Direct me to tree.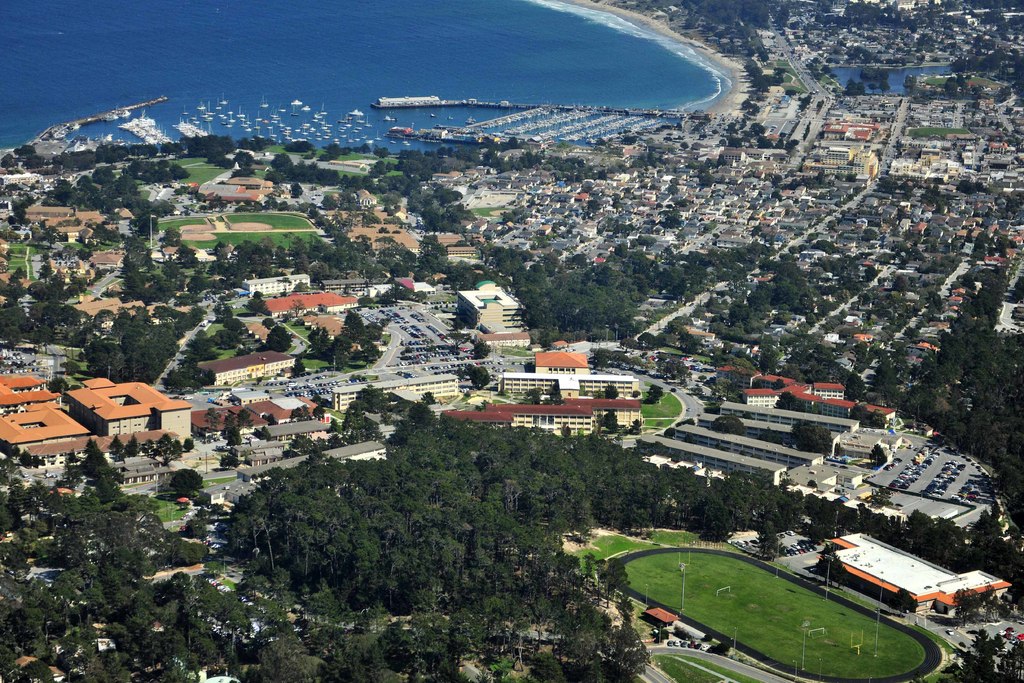
Direction: rect(870, 443, 892, 470).
